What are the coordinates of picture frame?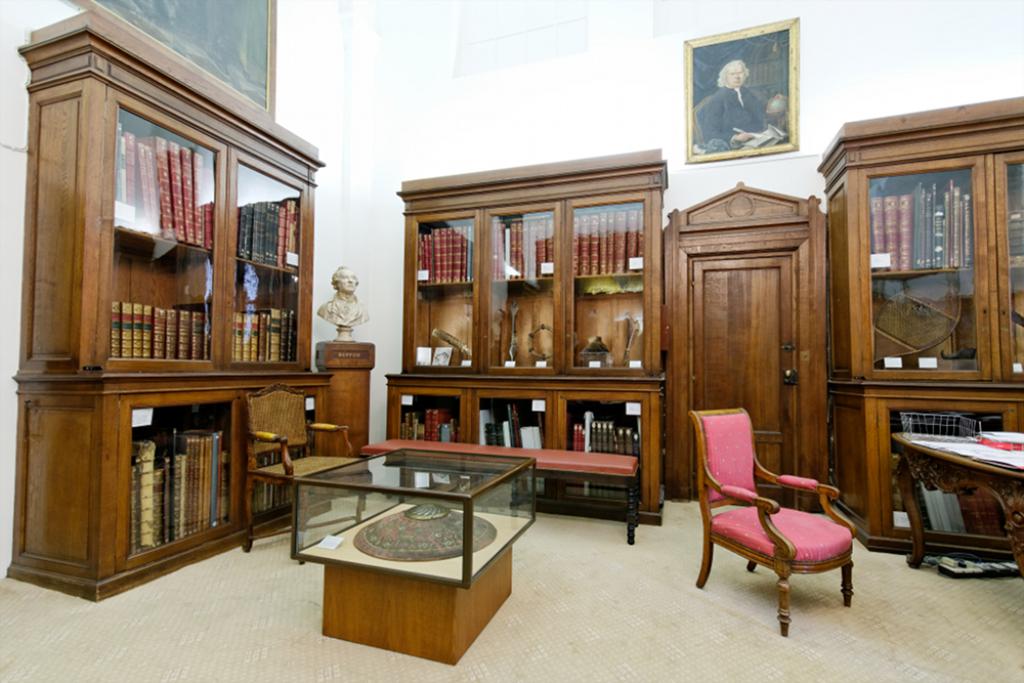
[x1=67, y1=0, x2=279, y2=123].
